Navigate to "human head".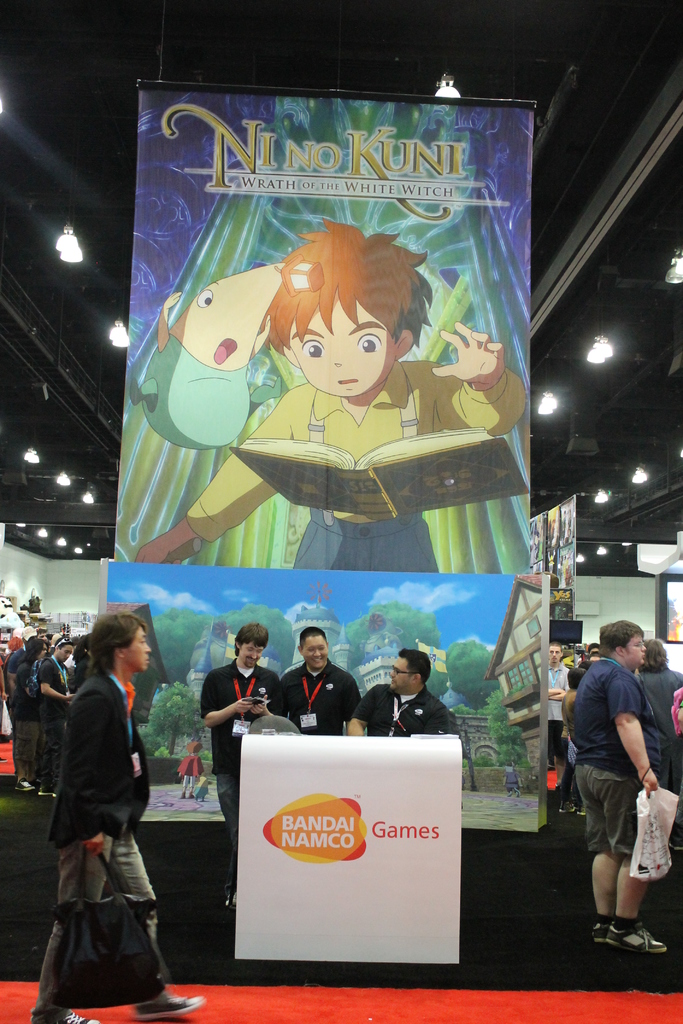
Navigation target: 4,634,21,652.
